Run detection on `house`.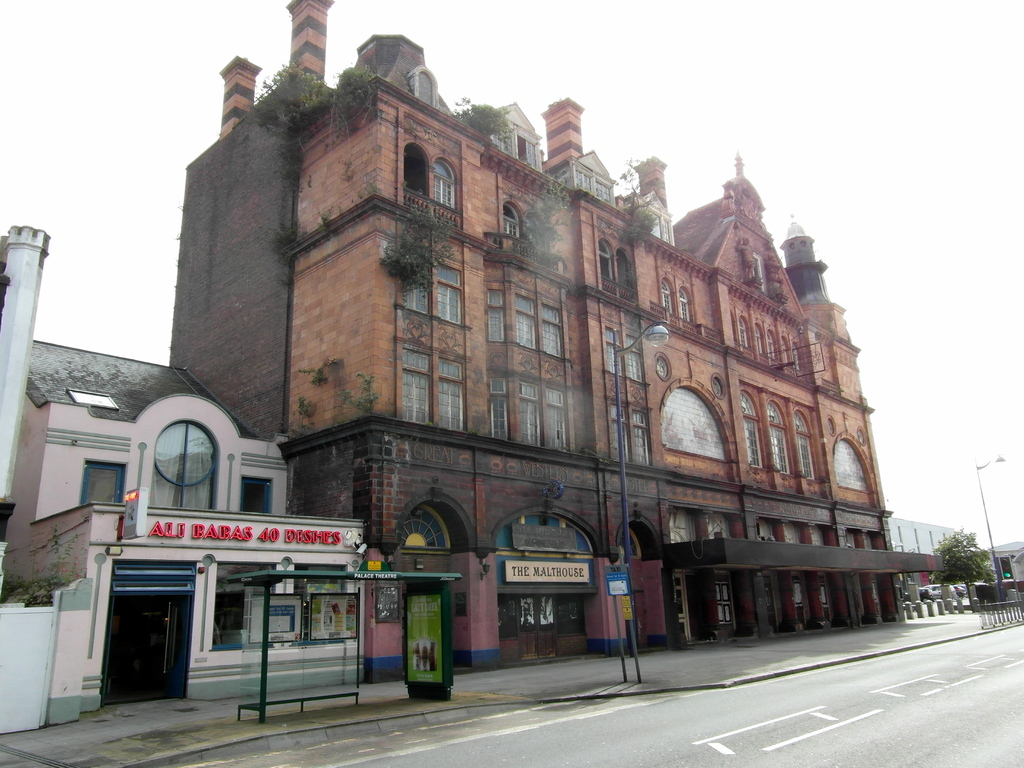
Result: bbox=(982, 538, 1023, 582).
